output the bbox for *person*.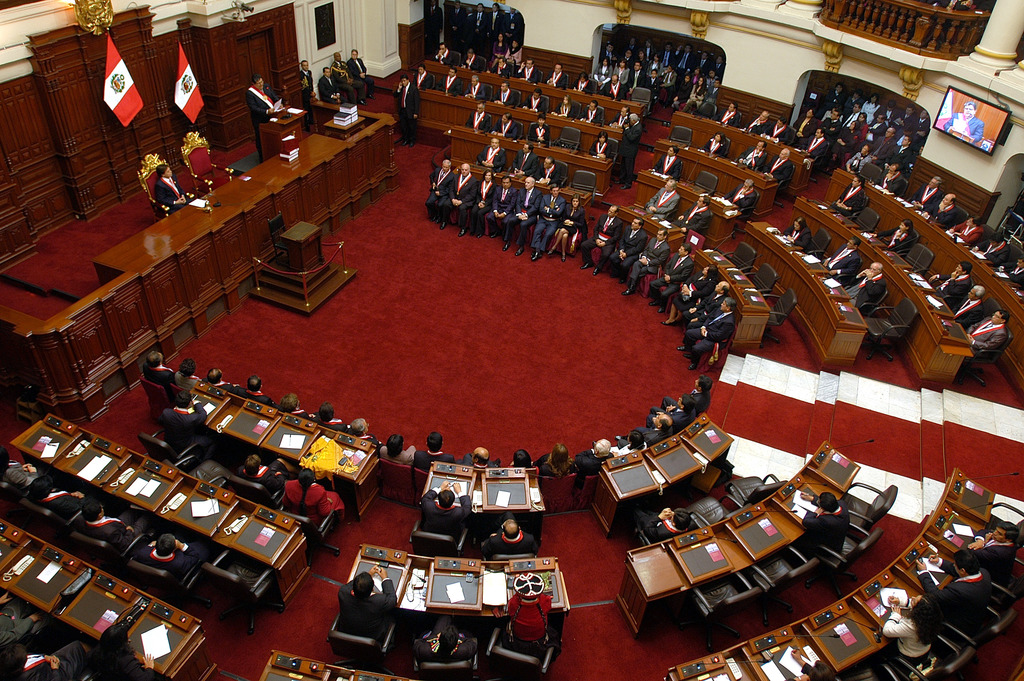
(308, 401, 350, 441).
